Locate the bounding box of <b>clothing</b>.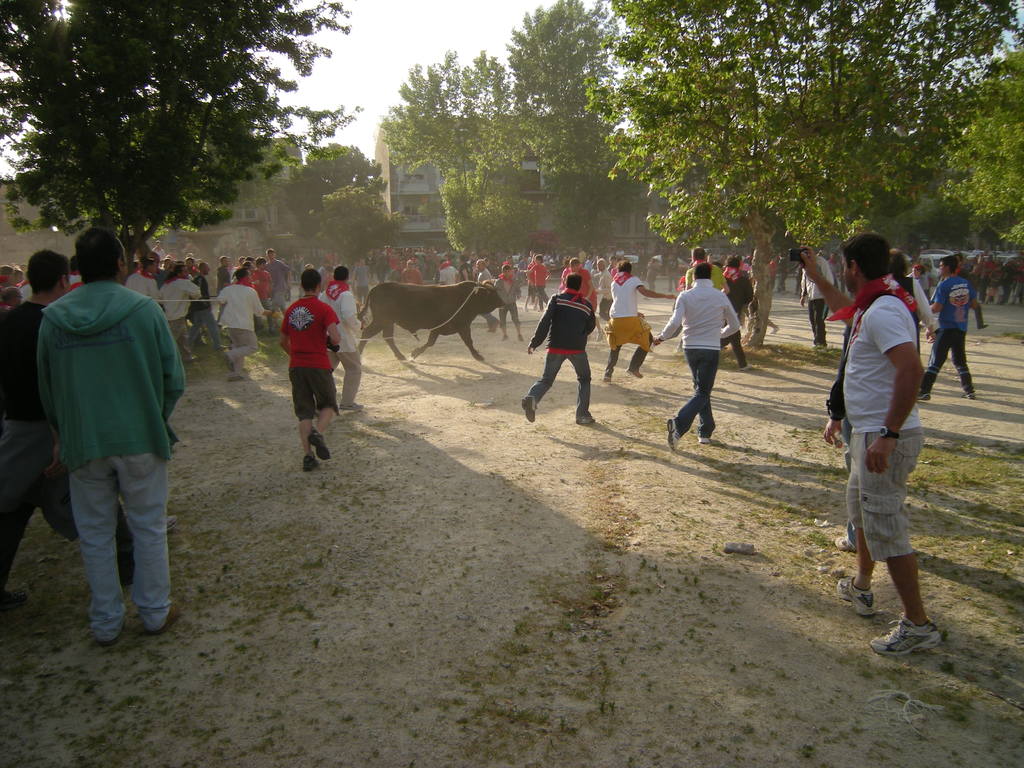
Bounding box: <region>924, 275, 976, 396</region>.
